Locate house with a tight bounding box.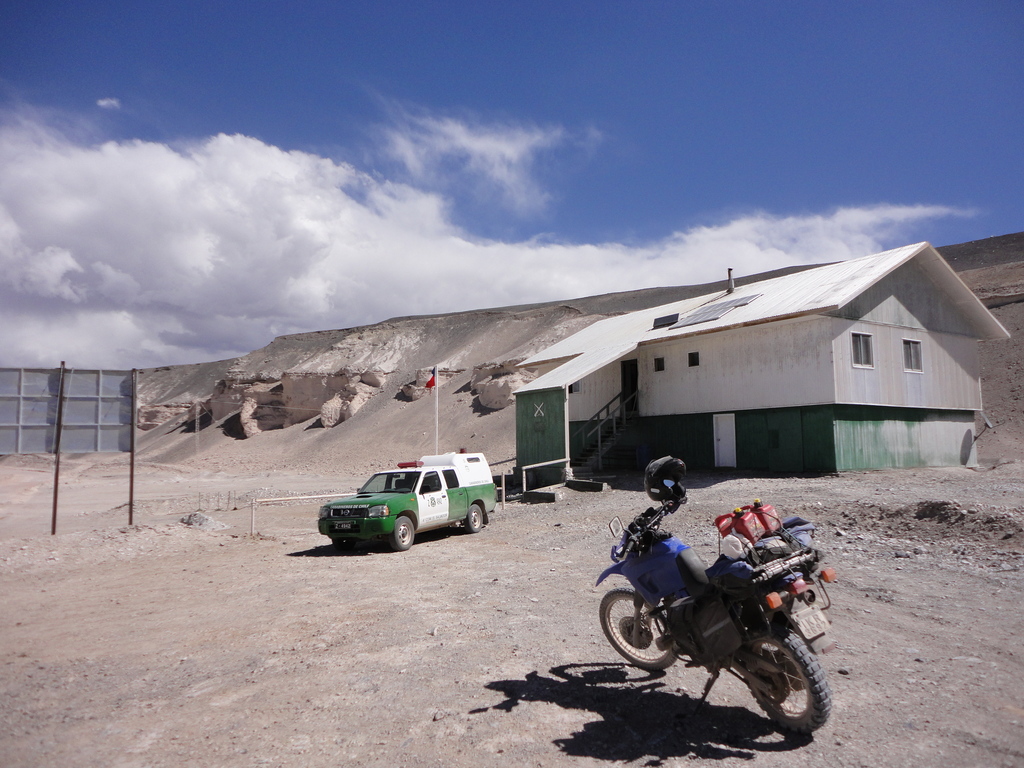
box=[447, 250, 1021, 494].
